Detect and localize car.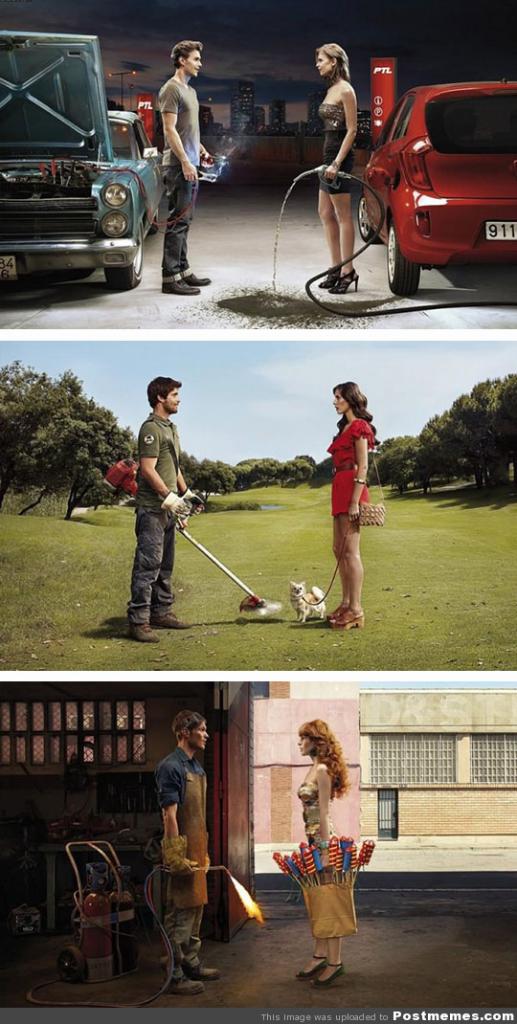
Localized at <bbox>358, 81, 516, 305</bbox>.
